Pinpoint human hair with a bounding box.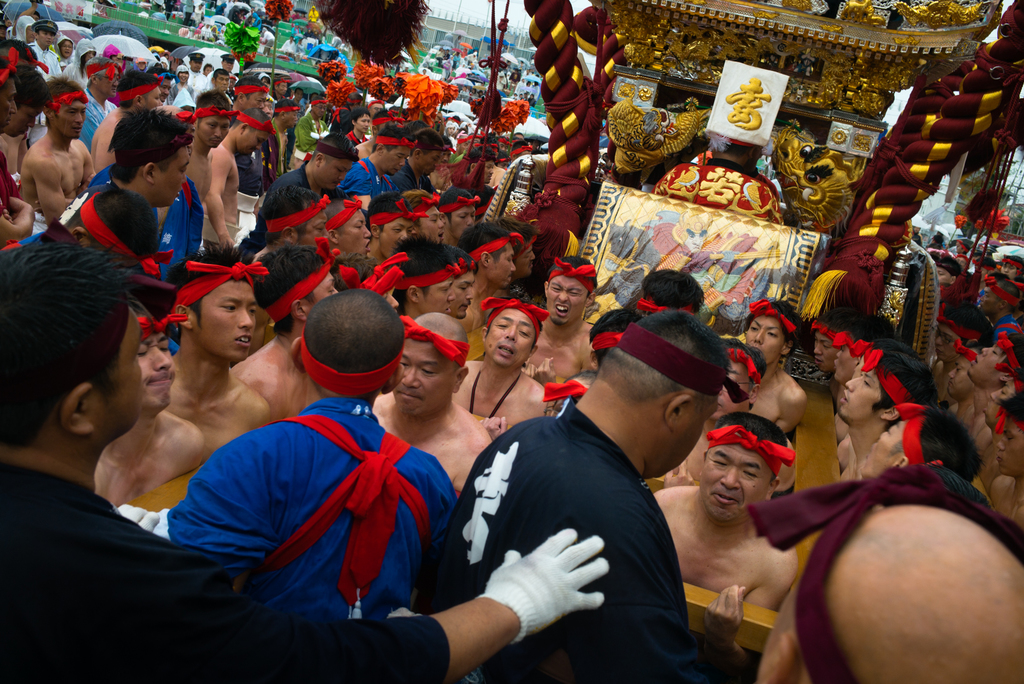
box=[885, 401, 982, 483].
